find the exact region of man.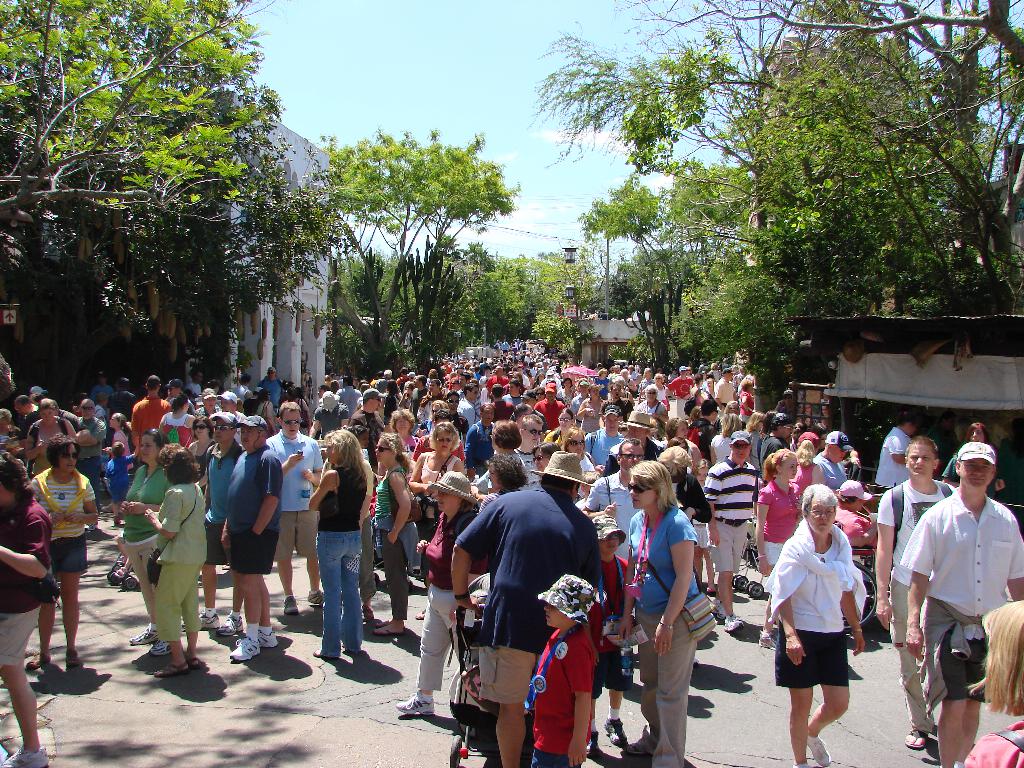
Exact region: bbox=(262, 365, 285, 415).
